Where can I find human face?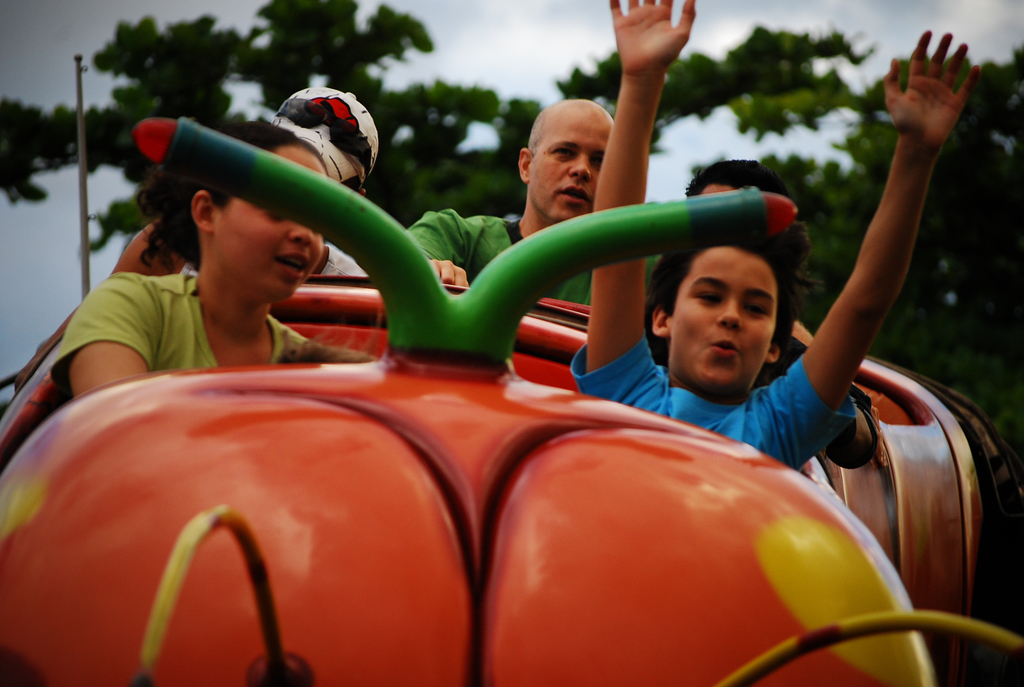
You can find it at [left=698, top=184, right=733, bottom=194].
